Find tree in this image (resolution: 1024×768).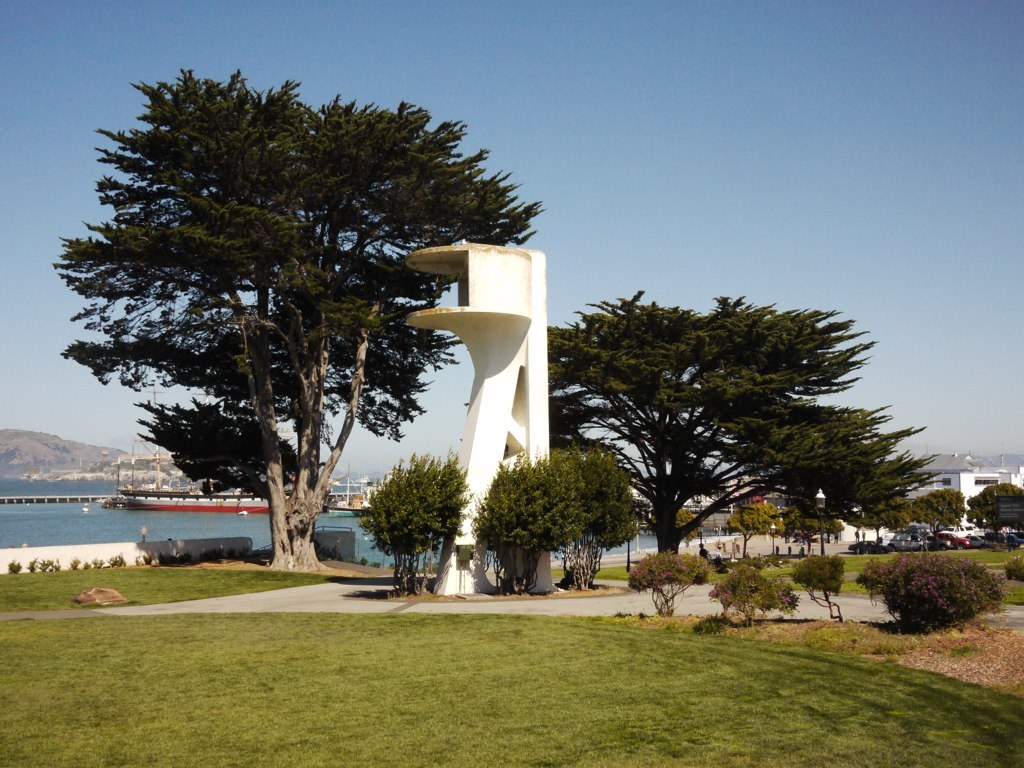
x1=546 y1=288 x2=934 y2=556.
